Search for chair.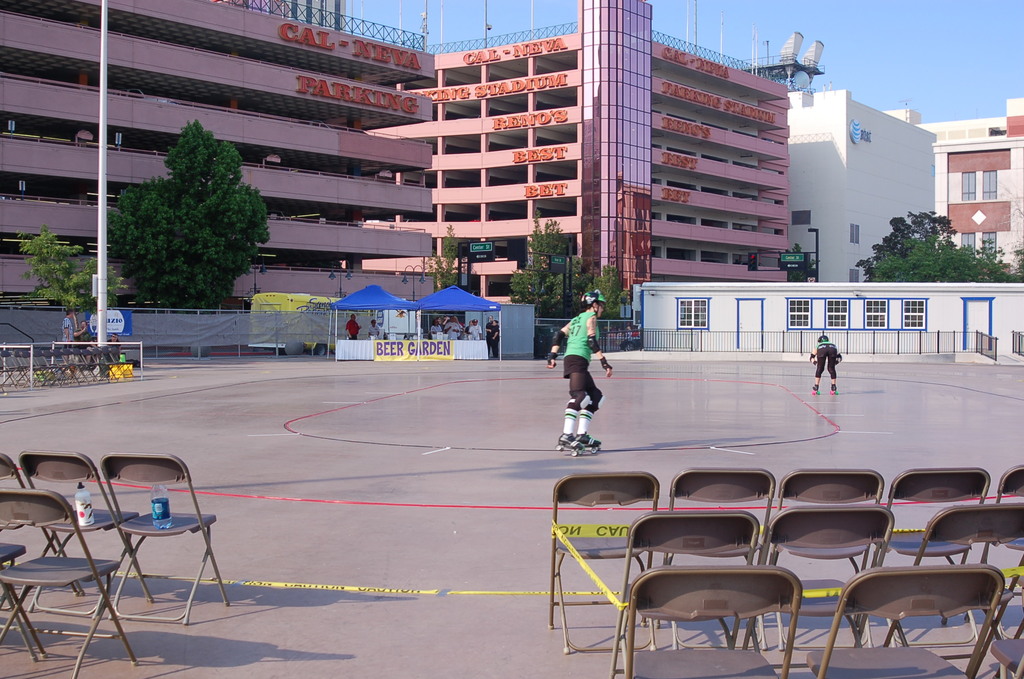
Found at bbox=[0, 452, 79, 611].
